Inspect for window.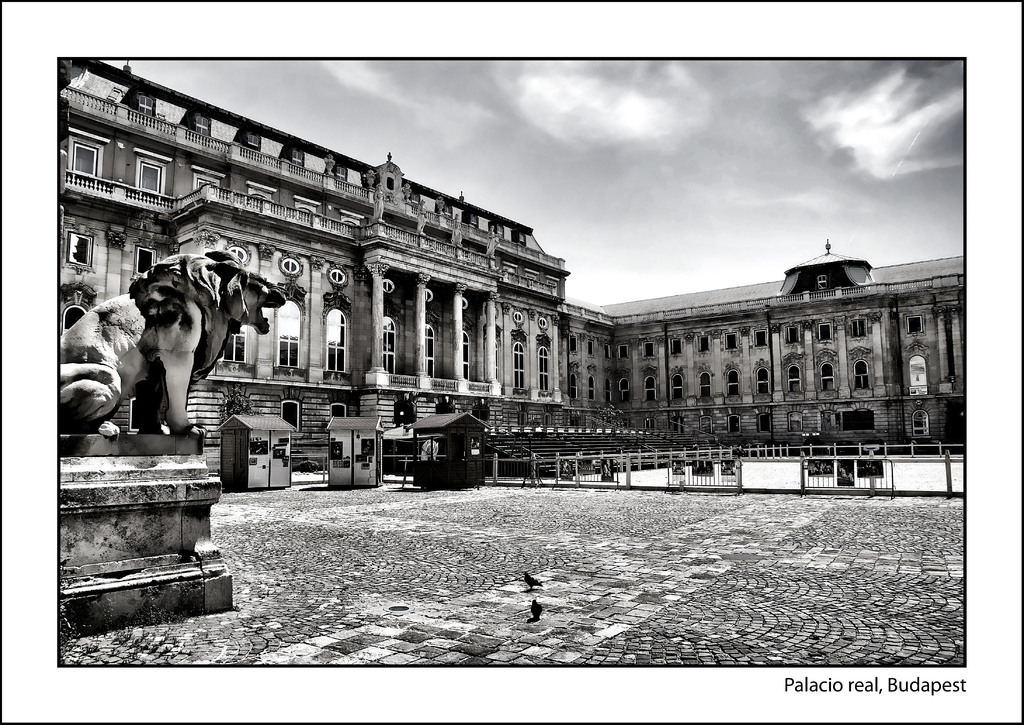
Inspection: crop(724, 336, 735, 347).
